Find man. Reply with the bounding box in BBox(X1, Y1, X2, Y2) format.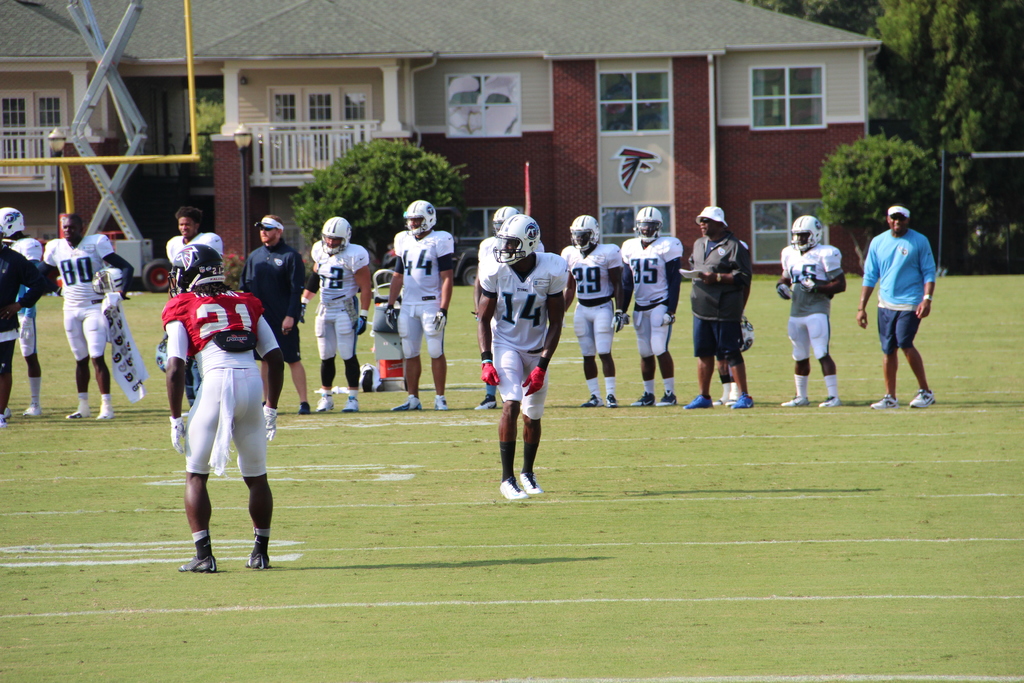
BBox(778, 215, 848, 407).
